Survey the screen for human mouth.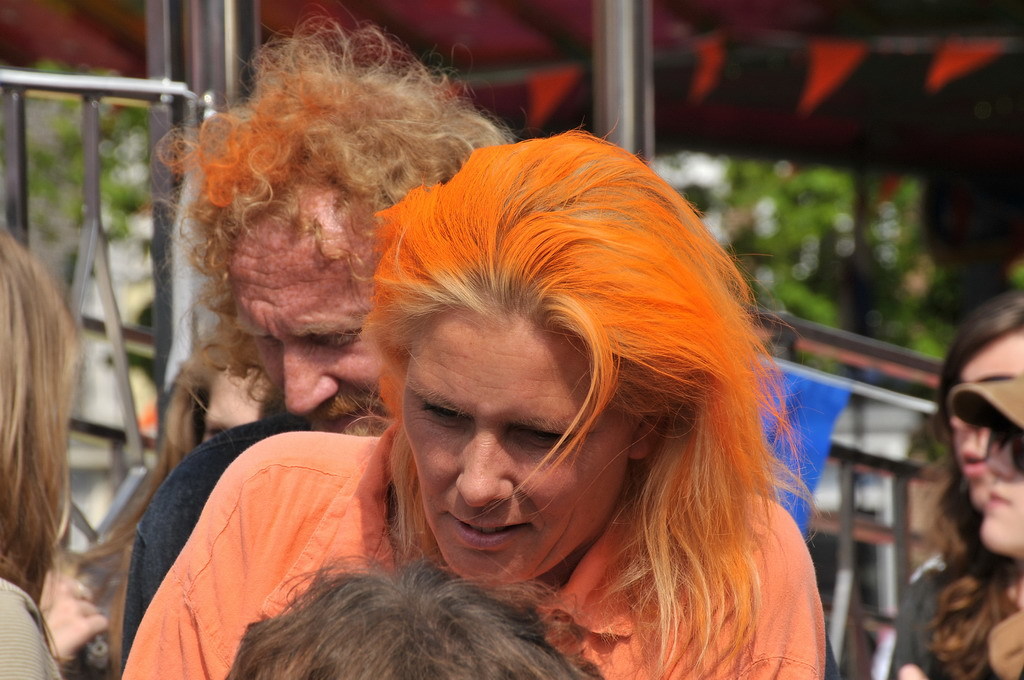
Survey found: BBox(316, 389, 384, 431).
